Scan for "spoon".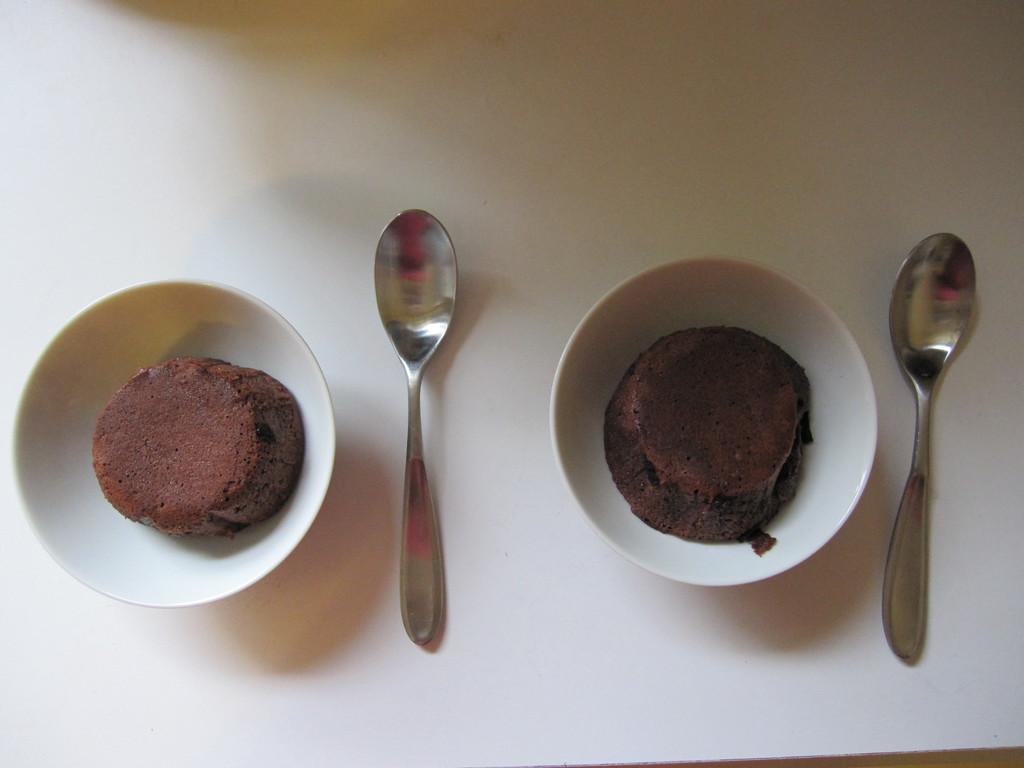
Scan result: 371/206/458/644.
